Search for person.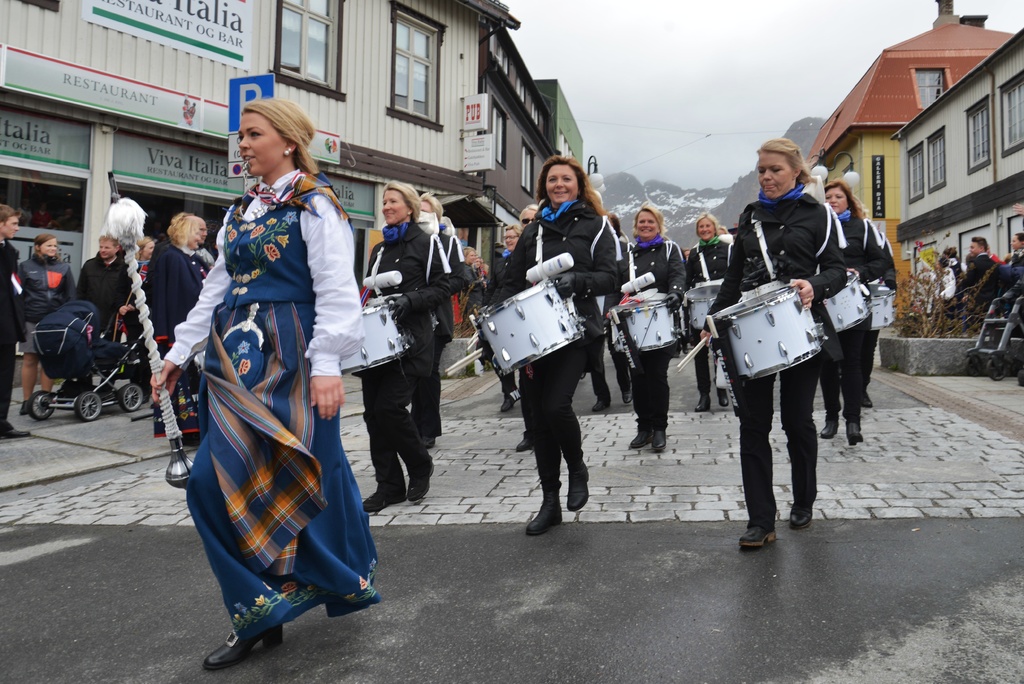
Found at crop(819, 179, 895, 446).
